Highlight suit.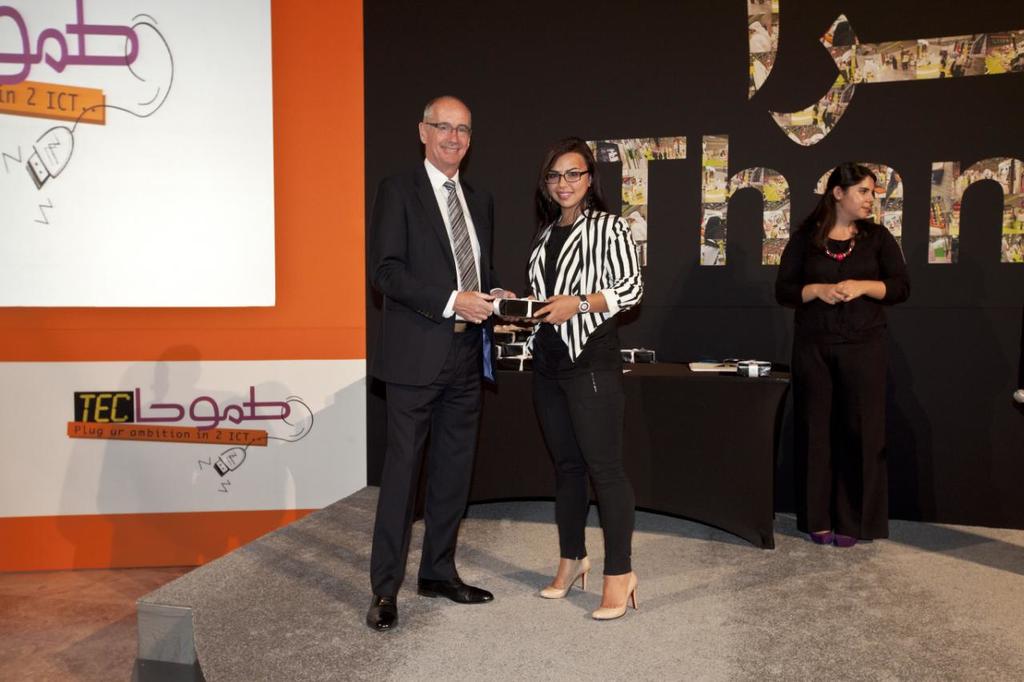
Highlighted region: {"x1": 368, "y1": 155, "x2": 499, "y2": 597}.
